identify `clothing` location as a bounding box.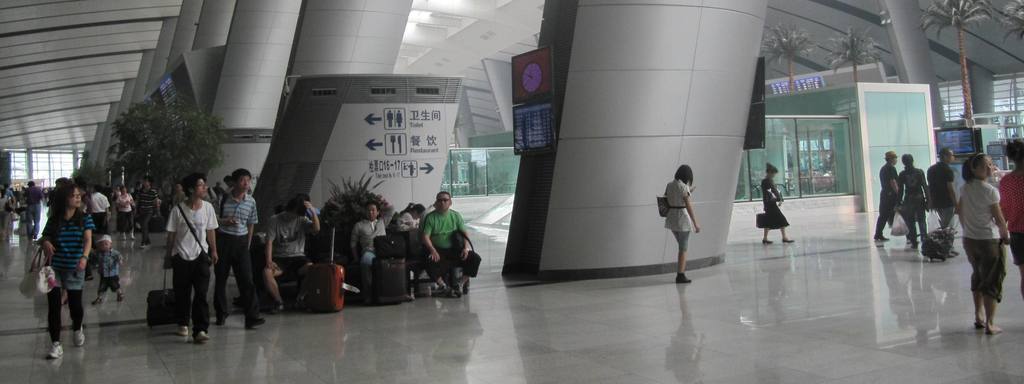
BBox(116, 189, 136, 222).
